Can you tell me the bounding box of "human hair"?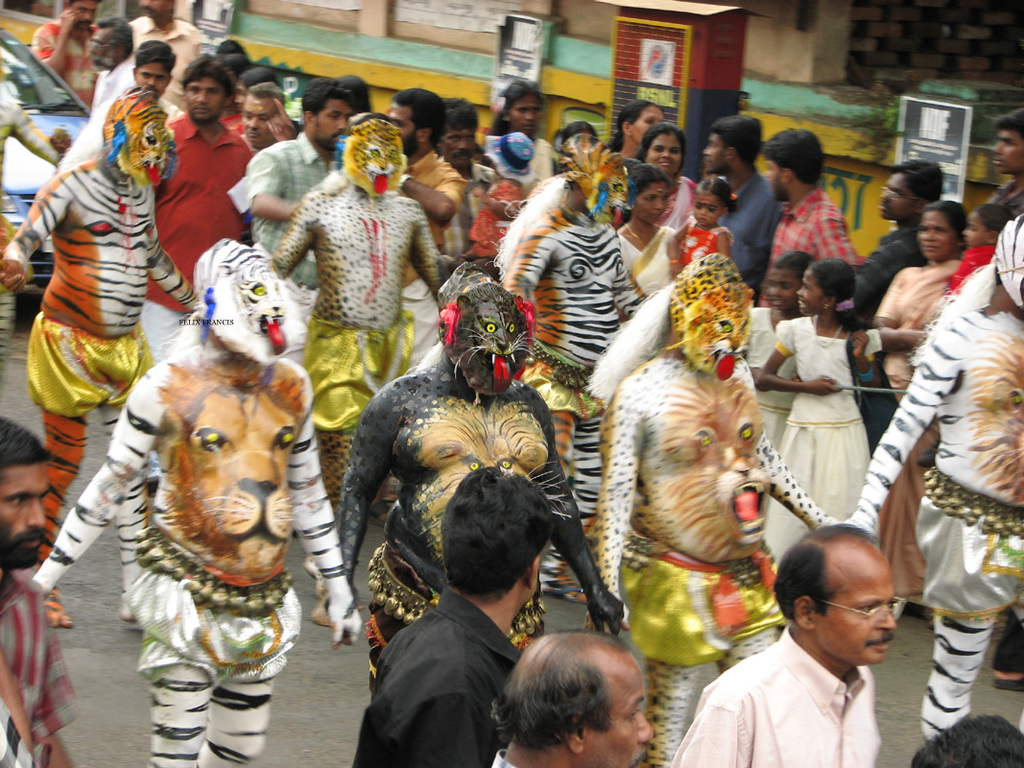
(x1=630, y1=163, x2=672, y2=194).
